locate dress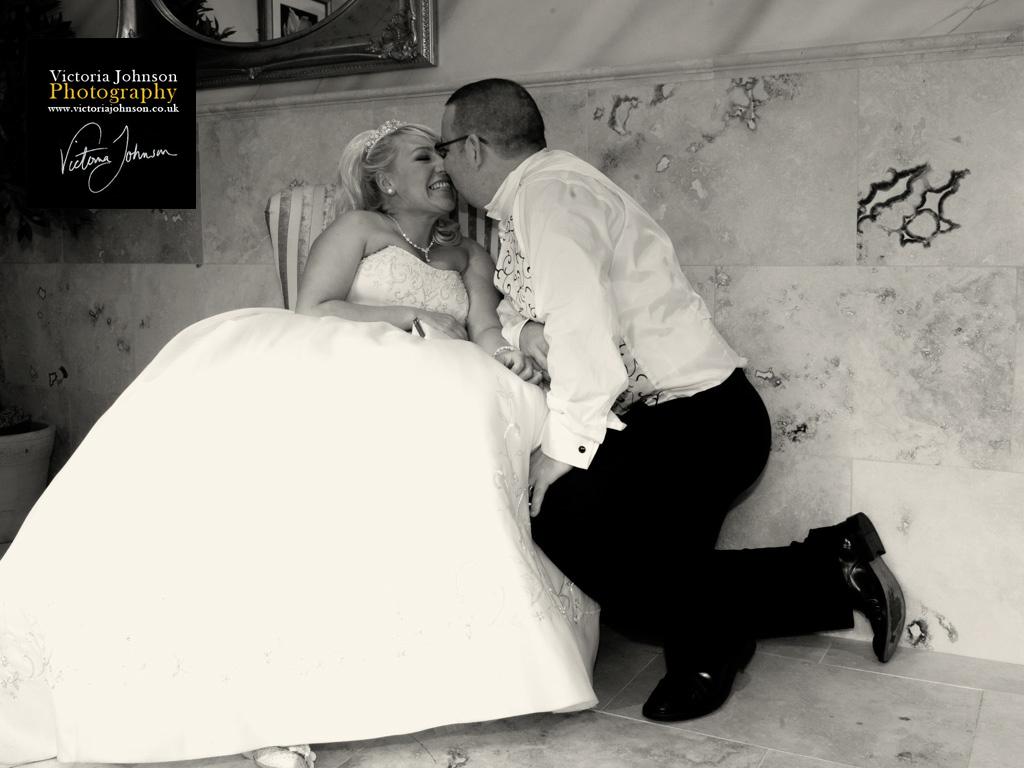
x1=61 y1=158 x2=637 y2=767
